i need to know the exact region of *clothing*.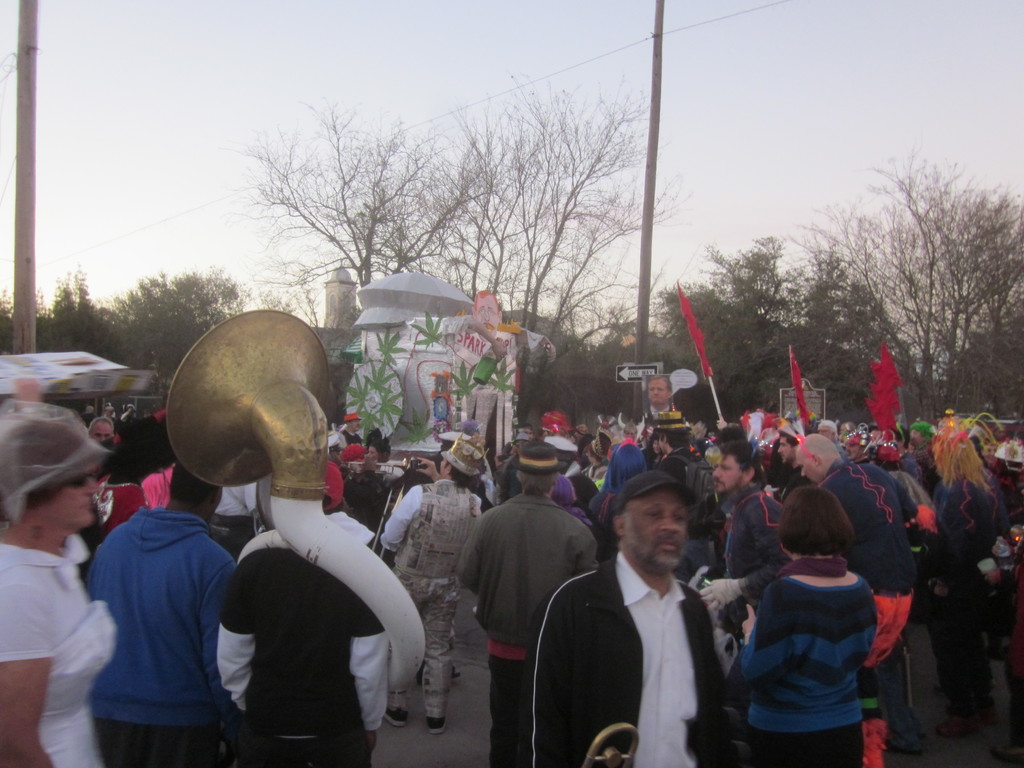
Region: [95, 465, 170, 534].
